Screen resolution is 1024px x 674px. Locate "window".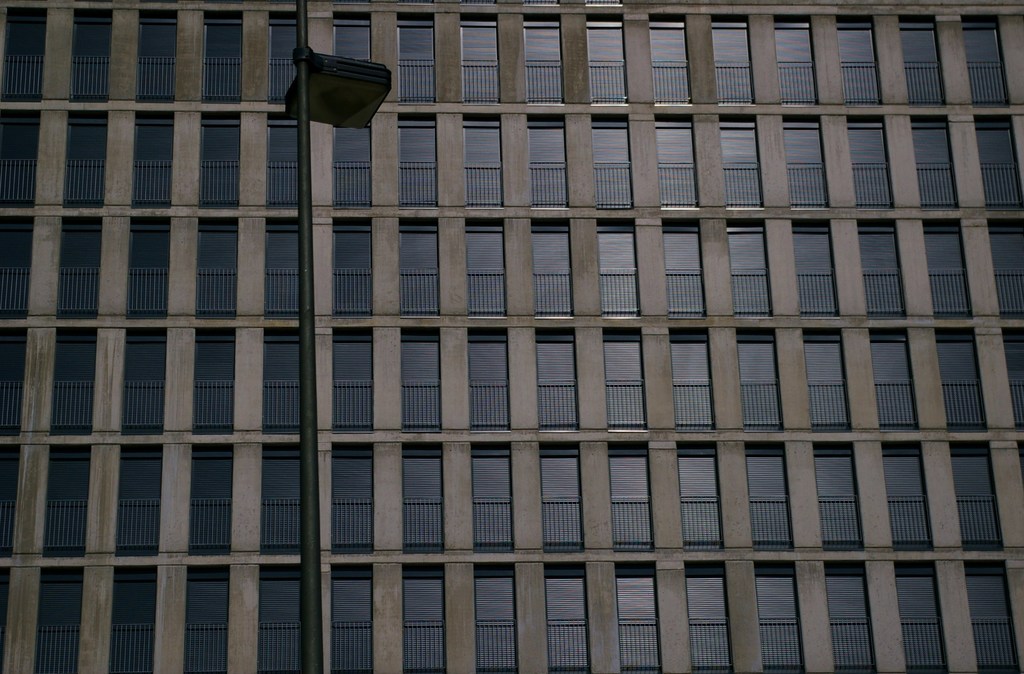
box(0, 332, 17, 431).
